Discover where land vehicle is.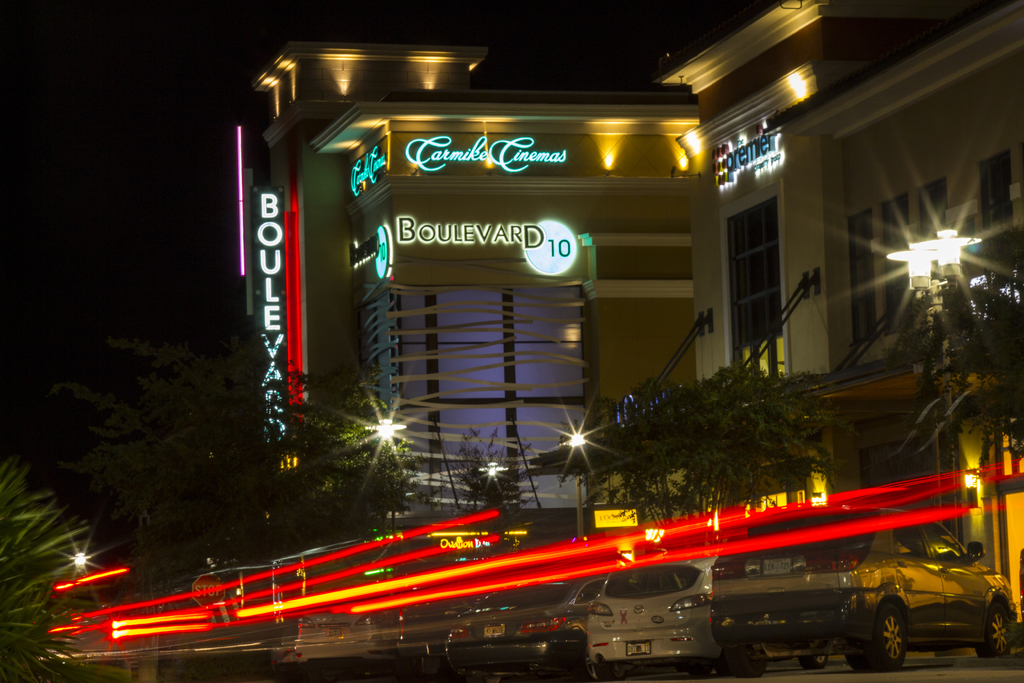
Discovered at {"left": 371, "top": 607, "right": 471, "bottom": 682}.
